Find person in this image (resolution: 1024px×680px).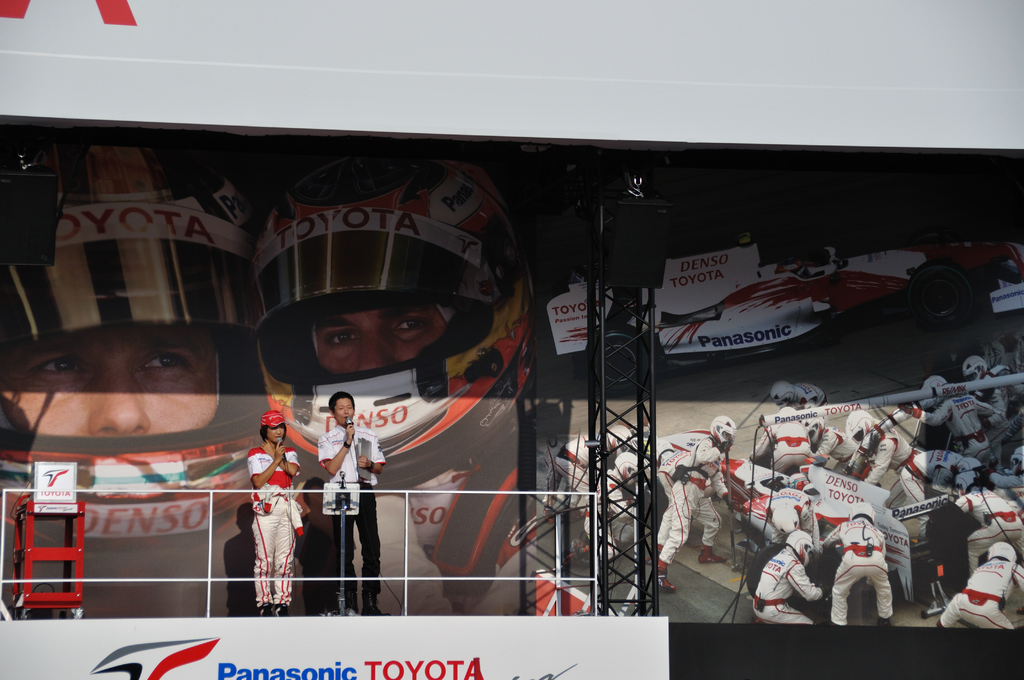
(0, 144, 262, 619).
